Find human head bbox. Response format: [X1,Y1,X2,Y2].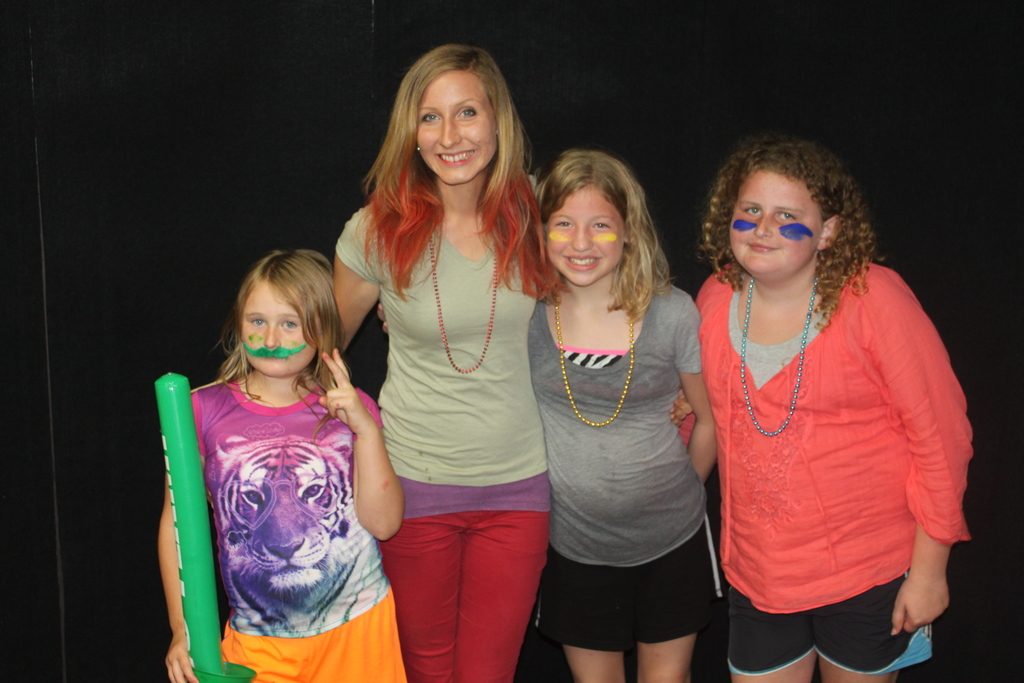
[381,40,528,189].
